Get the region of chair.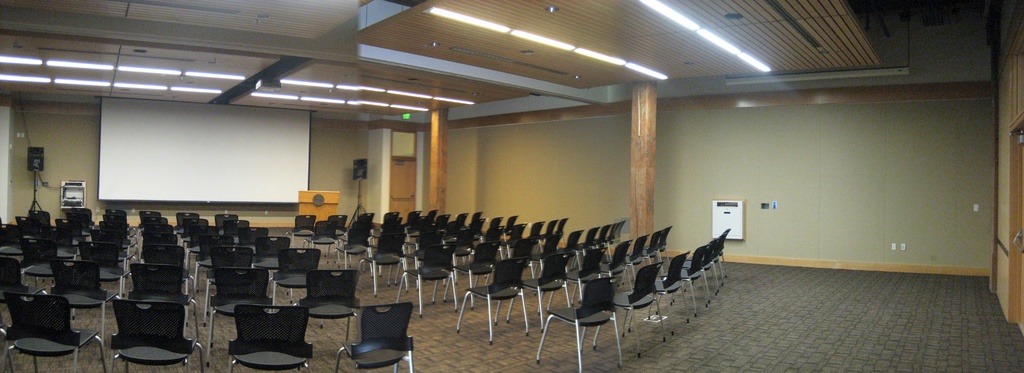
[649,244,708,320].
